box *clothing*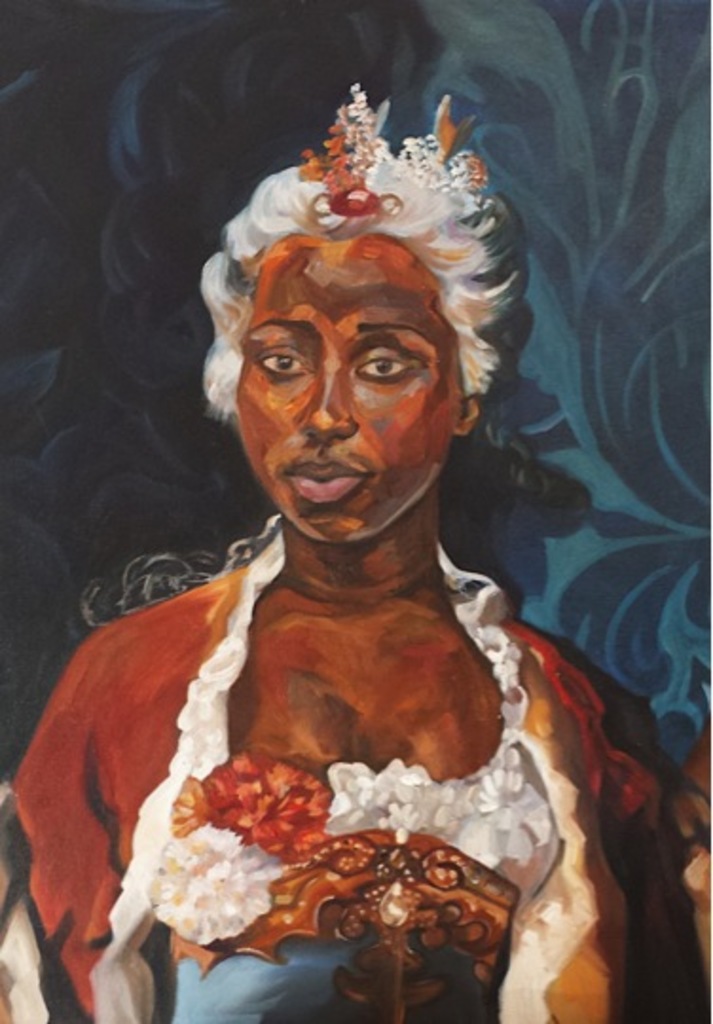
box=[102, 525, 609, 1022]
